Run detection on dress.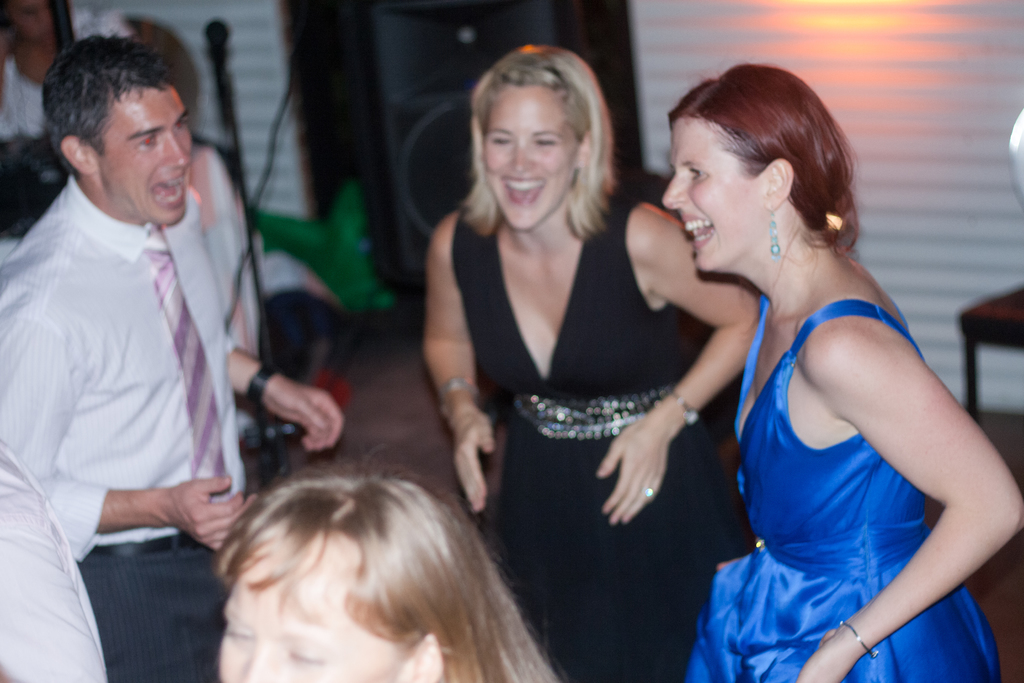
Result: (left=706, top=235, right=968, bottom=670).
